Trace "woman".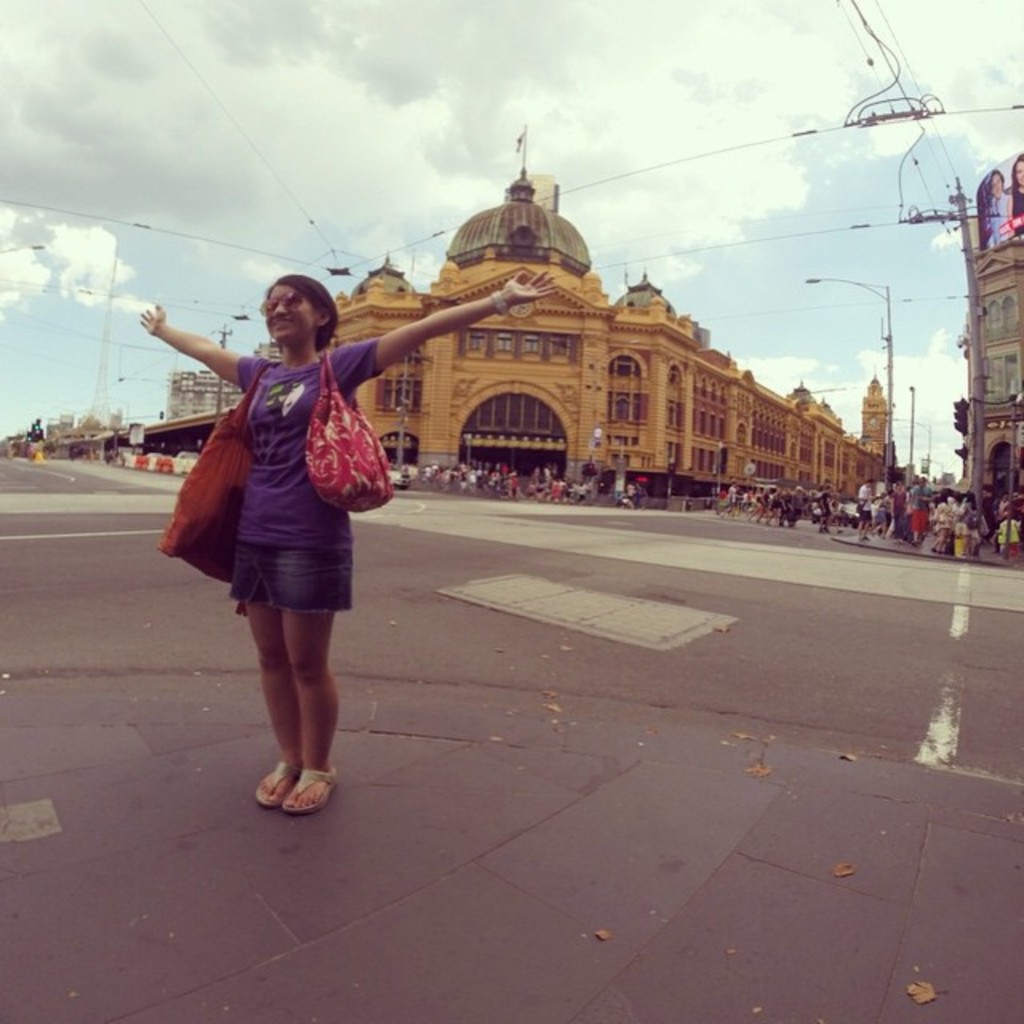
Traced to bbox=(162, 242, 430, 776).
